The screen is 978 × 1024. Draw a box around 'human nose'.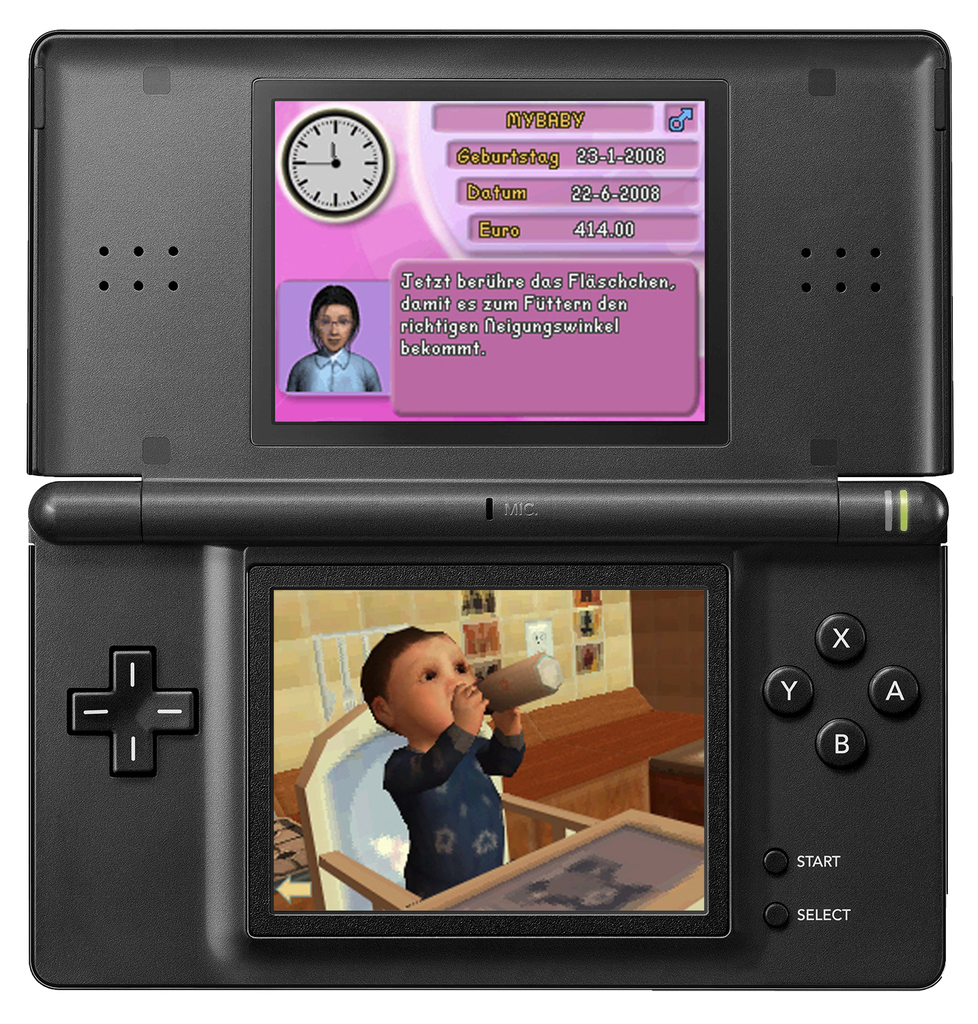
<region>329, 322, 339, 337</region>.
